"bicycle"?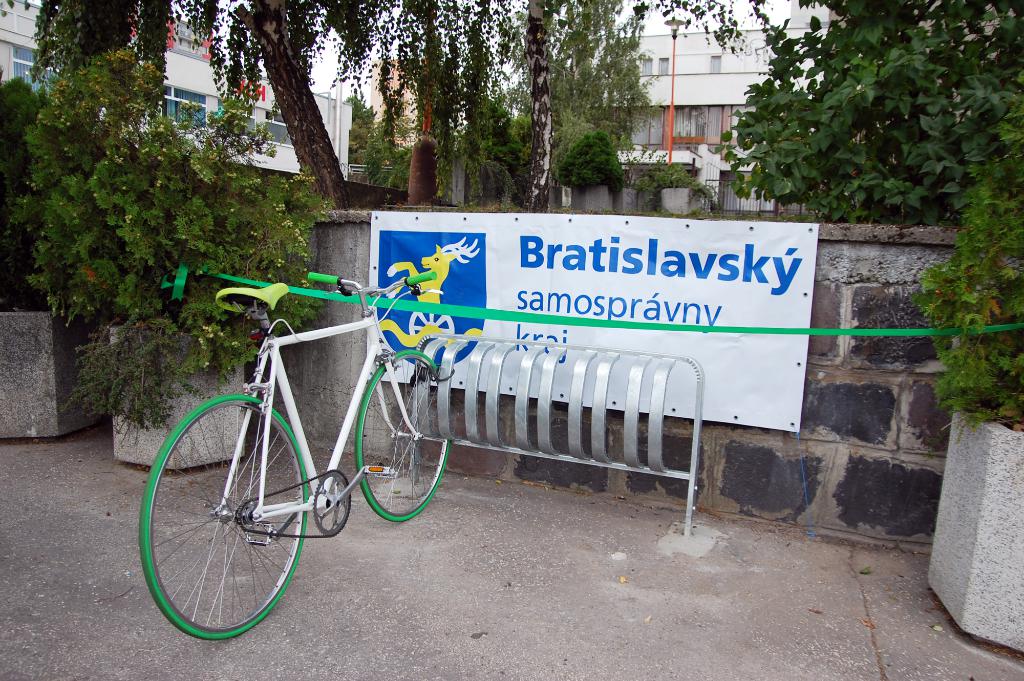
detection(142, 285, 435, 639)
